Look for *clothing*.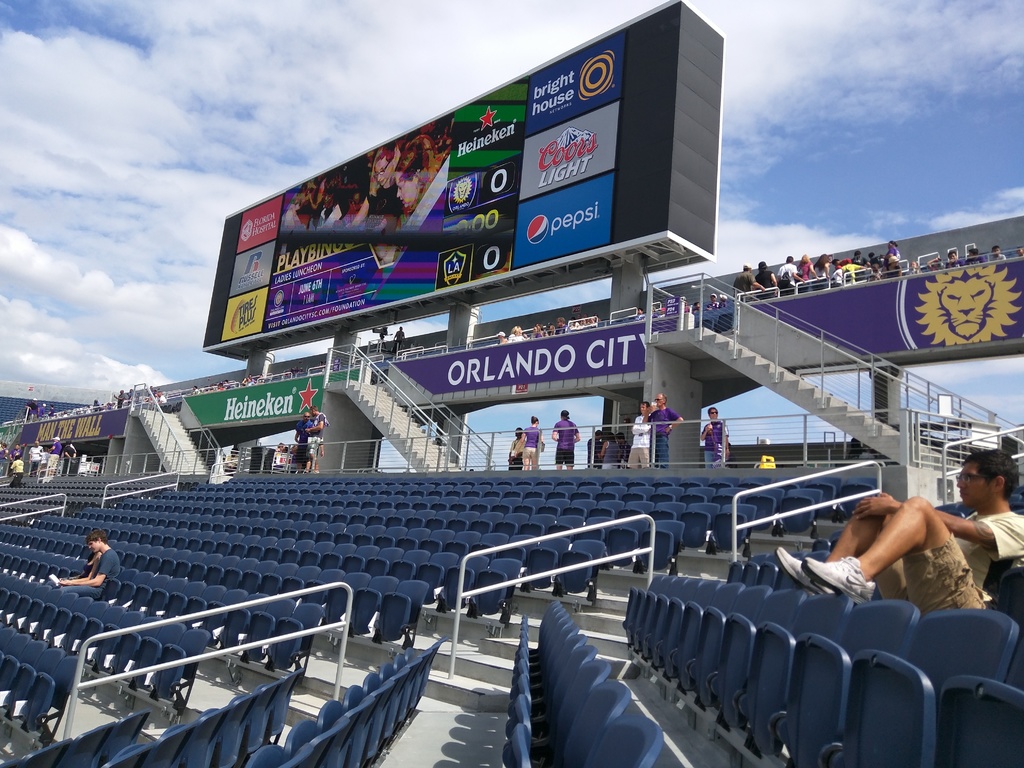
Found: detection(799, 259, 812, 290).
